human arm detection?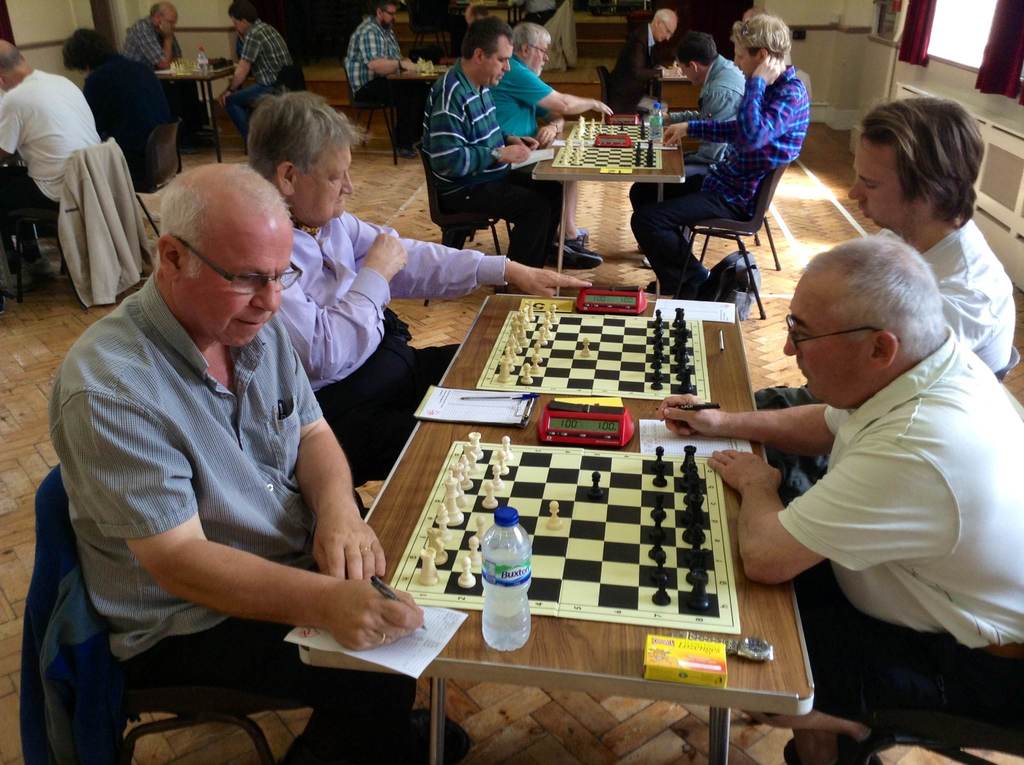
bbox=[626, 33, 682, 82]
